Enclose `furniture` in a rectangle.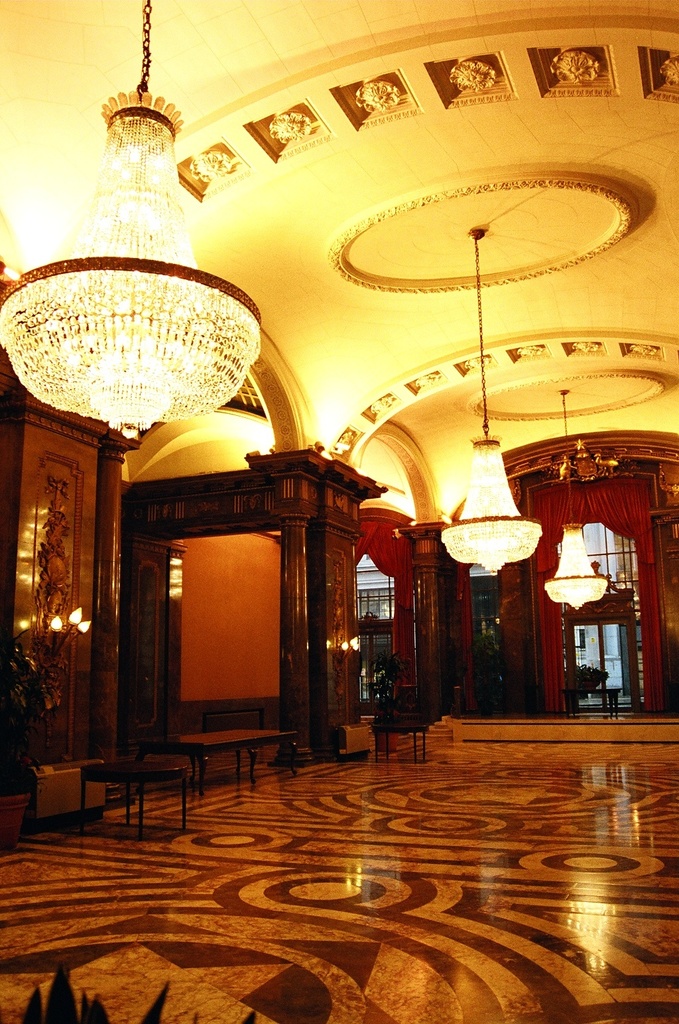
[338, 723, 375, 759].
